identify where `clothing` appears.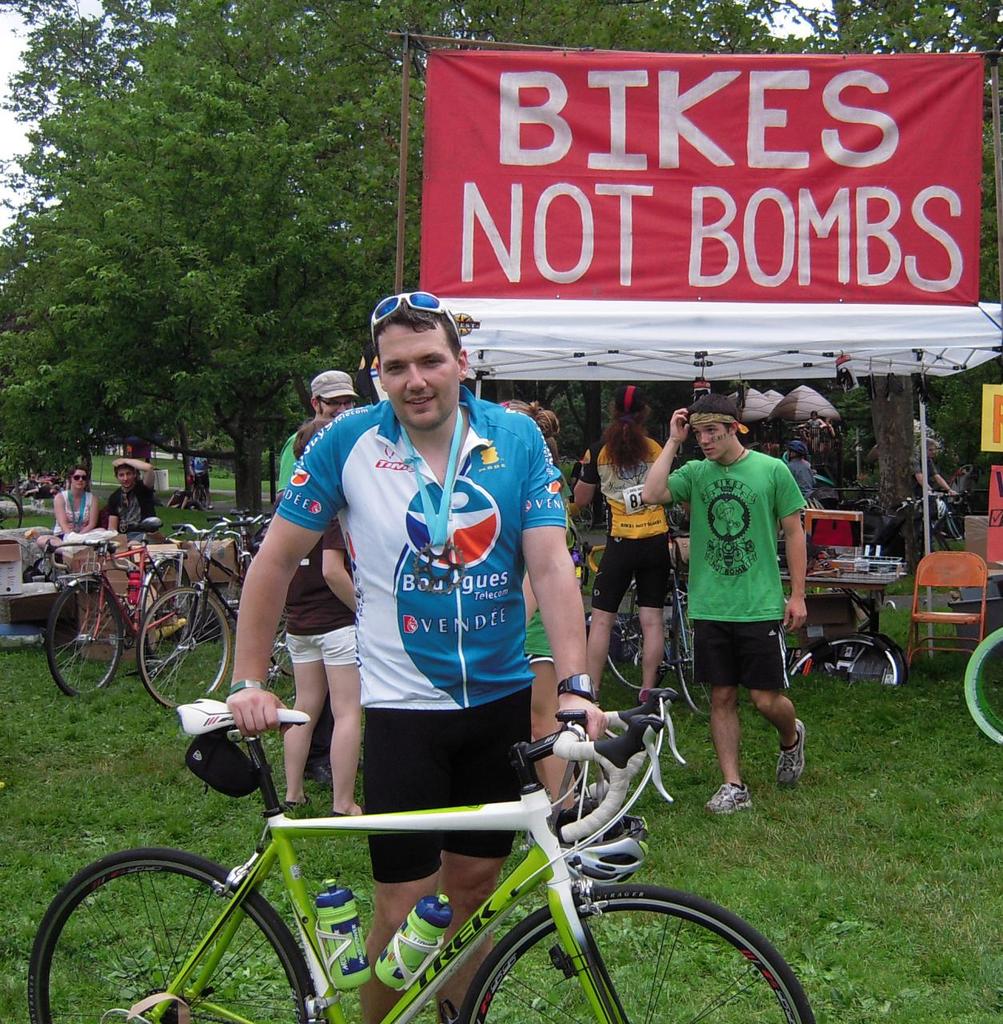
Appears at 581:426:689:612.
